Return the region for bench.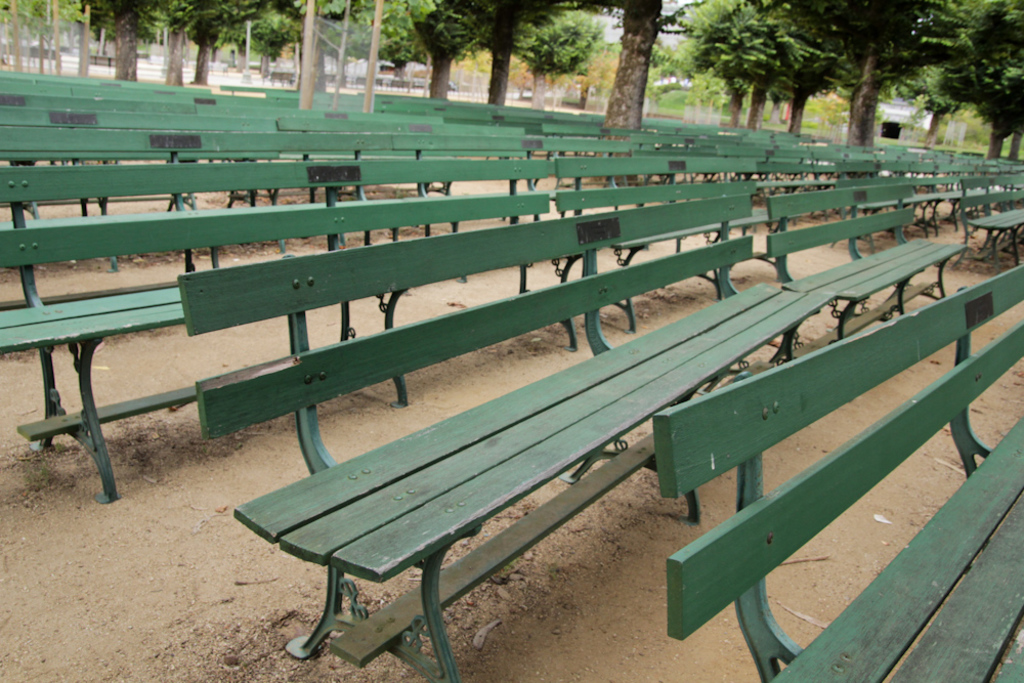
635/255/1023/682.
